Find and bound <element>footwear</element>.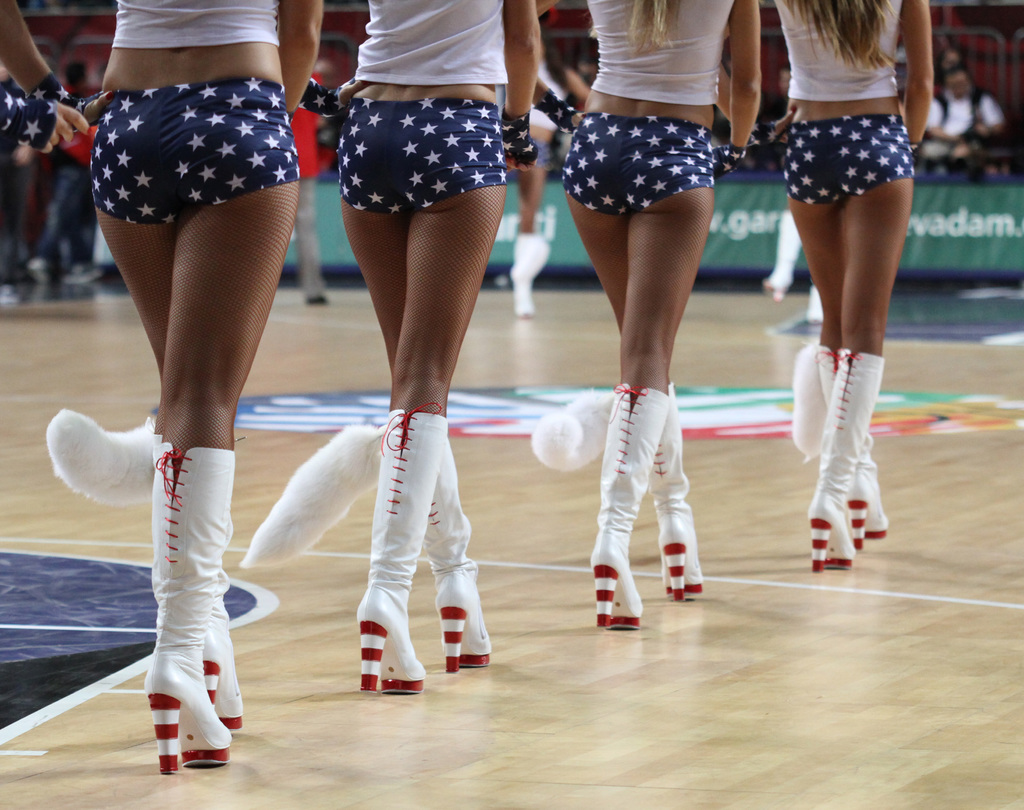
Bound: 646:384:703:603.
